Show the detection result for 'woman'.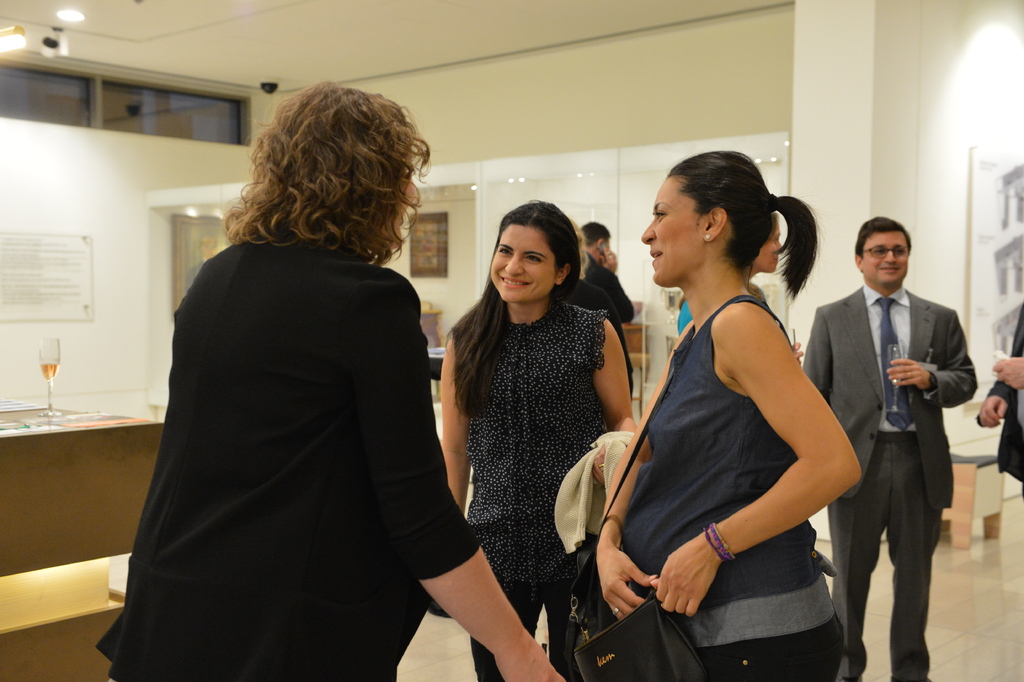
l=93, t=76, r=569, b=681.
